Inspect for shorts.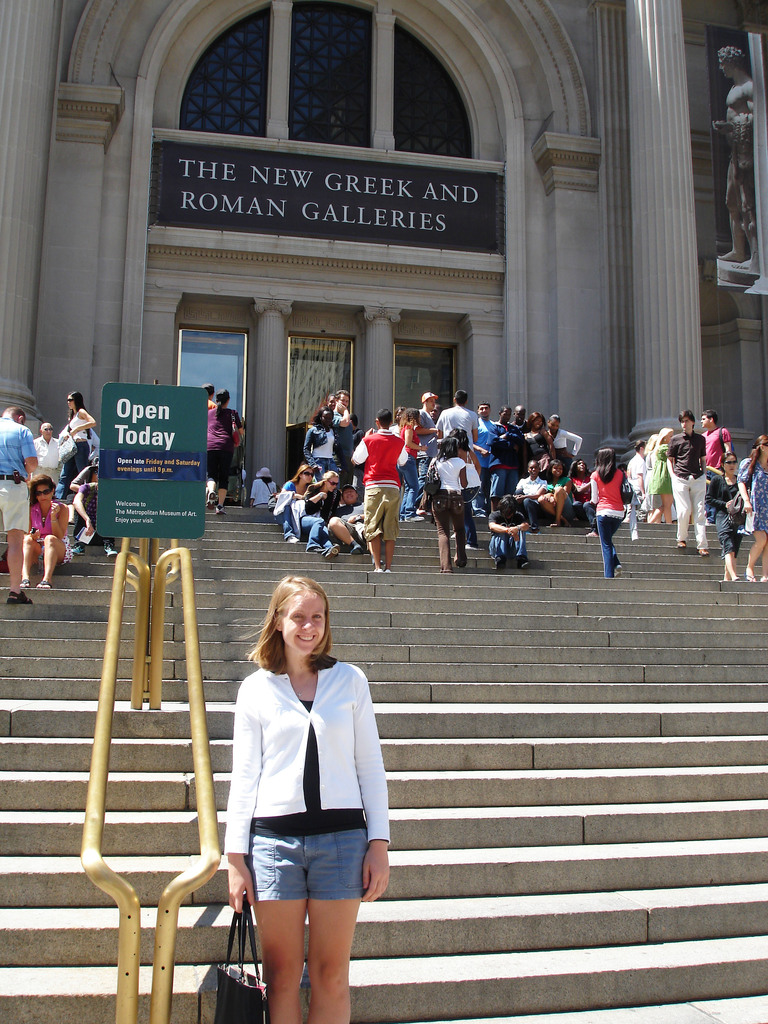
Inspection: <bbox>0, 470, 29, 531</bbox>.
